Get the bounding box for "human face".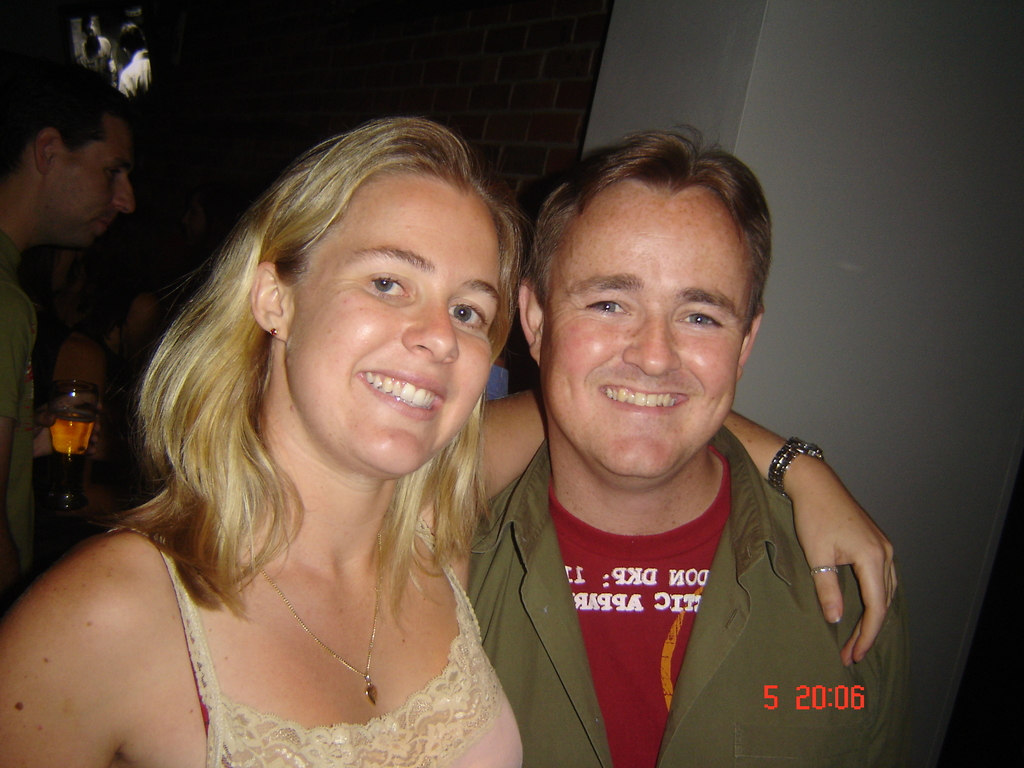
x1=51, y1=118, x2=136, y2=244.
